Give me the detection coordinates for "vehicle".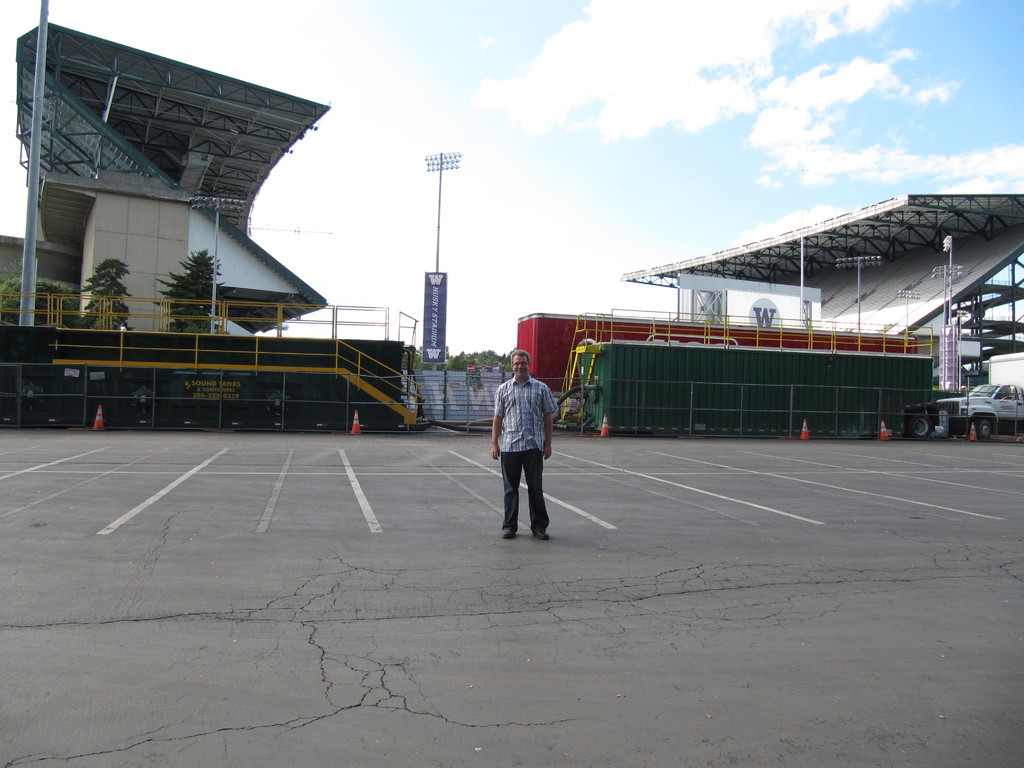
BBox(915, 372, 1018, 436).
